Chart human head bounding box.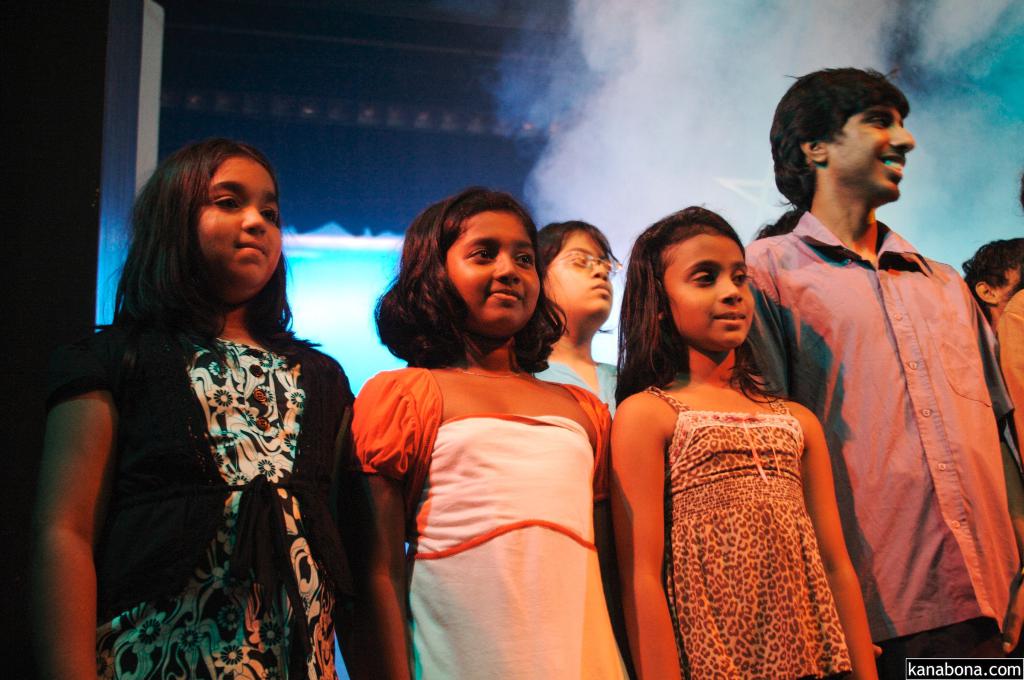
Charted: select_region(964, 233, 1023, 324).
